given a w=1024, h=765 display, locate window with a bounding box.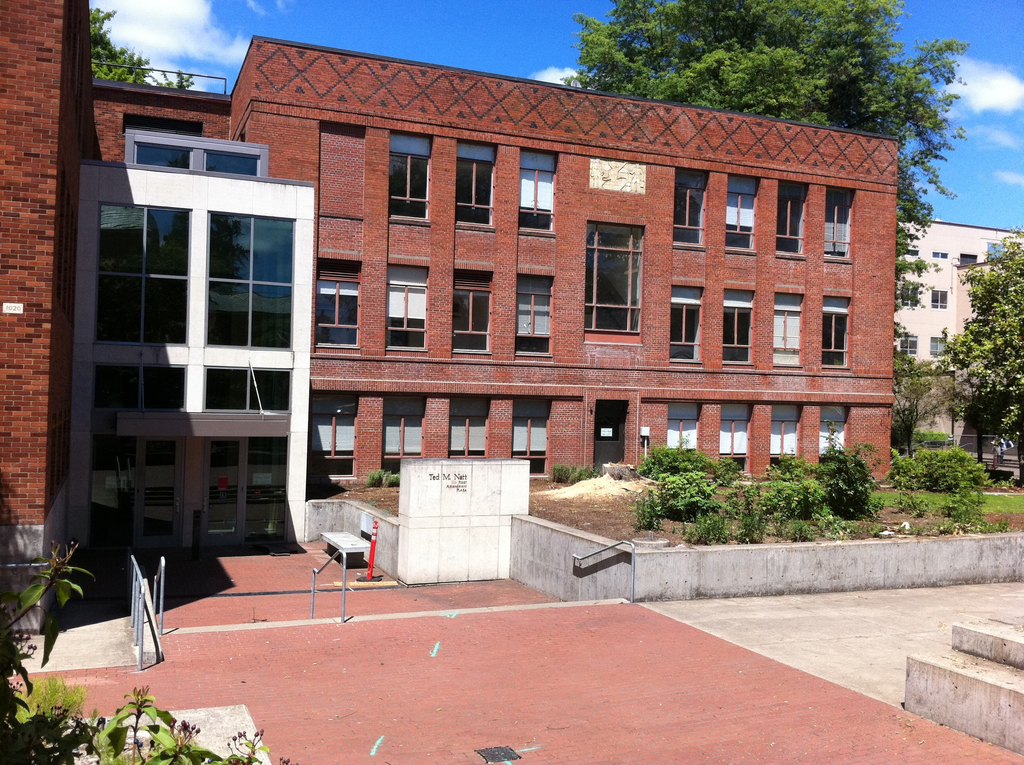
Located: left=719, top=290, right=752, bottom=360.
